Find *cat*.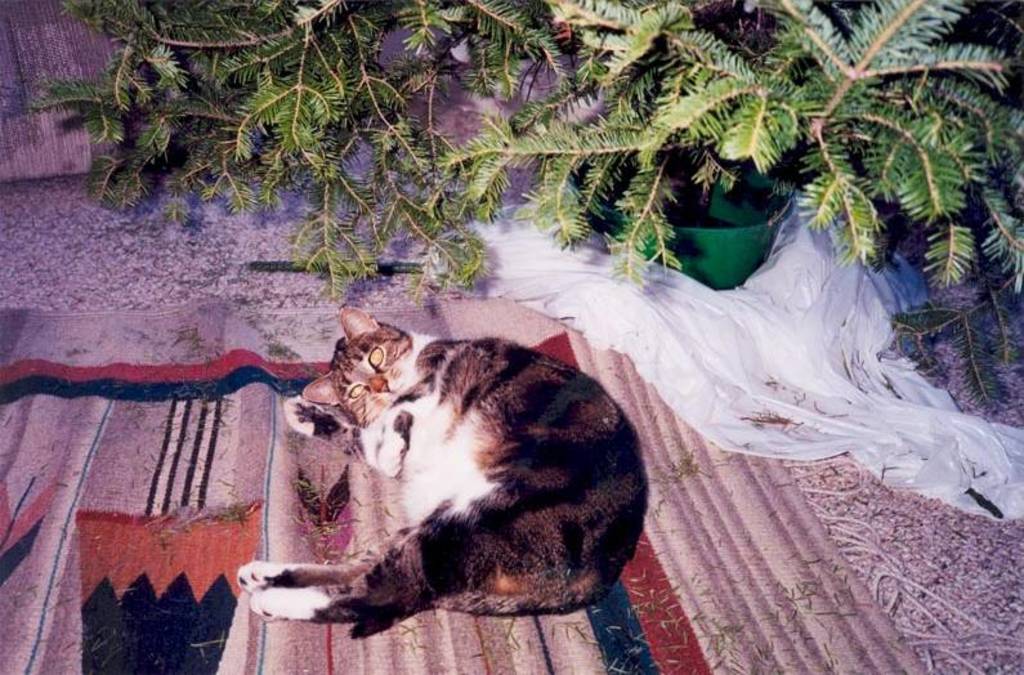
<bbox>233, 299, 650, 644</bbox>.
